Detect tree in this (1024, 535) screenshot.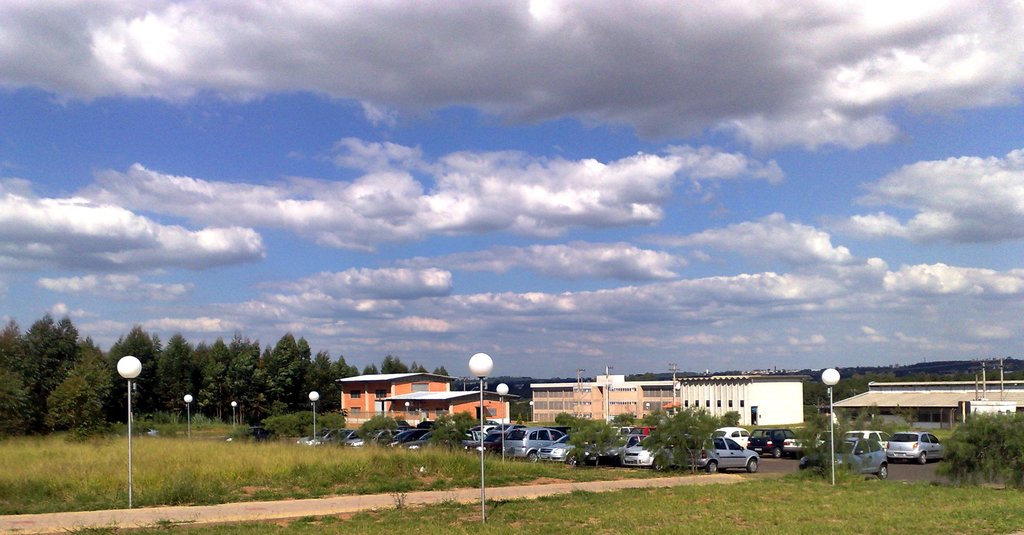
Detection: (x1=69, y1=355, x2=118, y2=428).
